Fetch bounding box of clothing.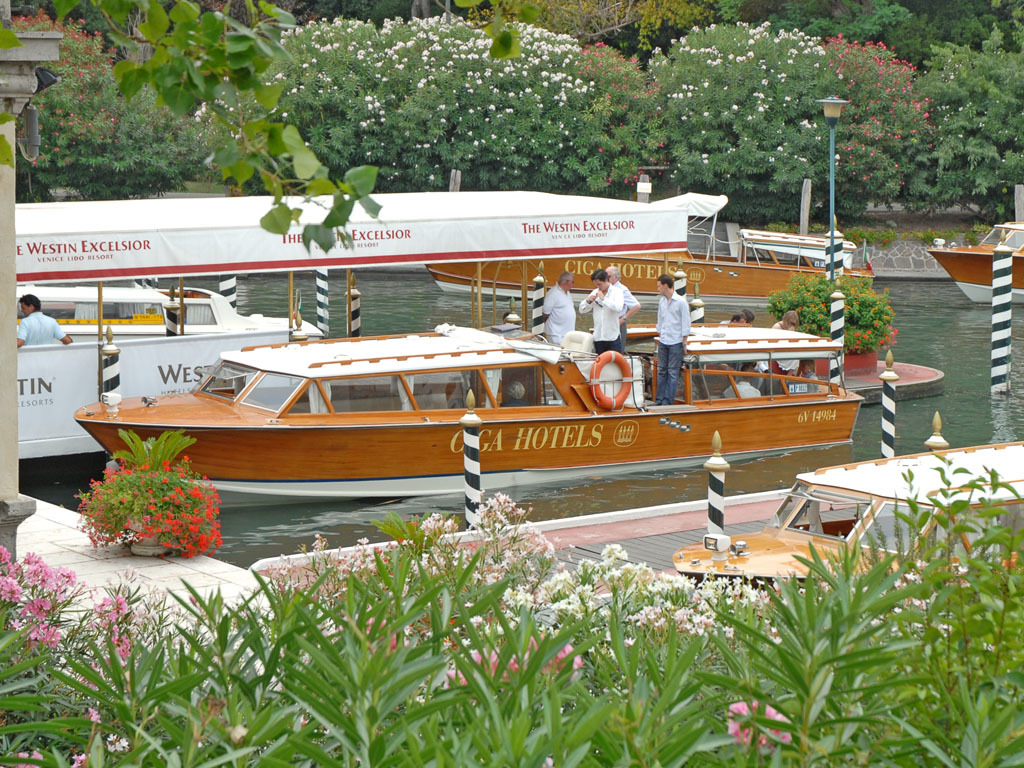
Bbox: region(543, 287, 579, 348).
